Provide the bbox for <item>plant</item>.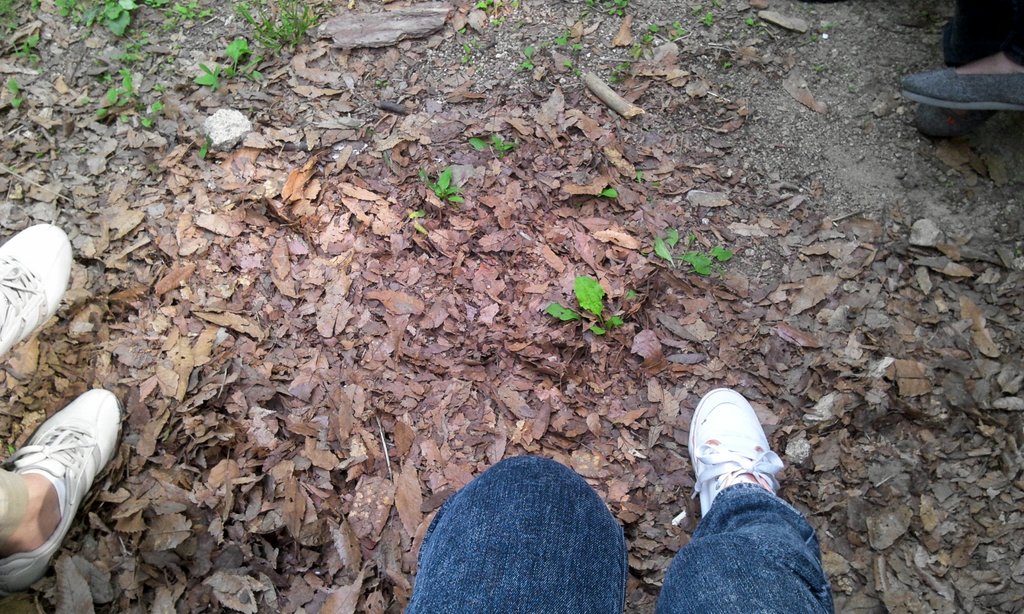
476:0:492:13.
